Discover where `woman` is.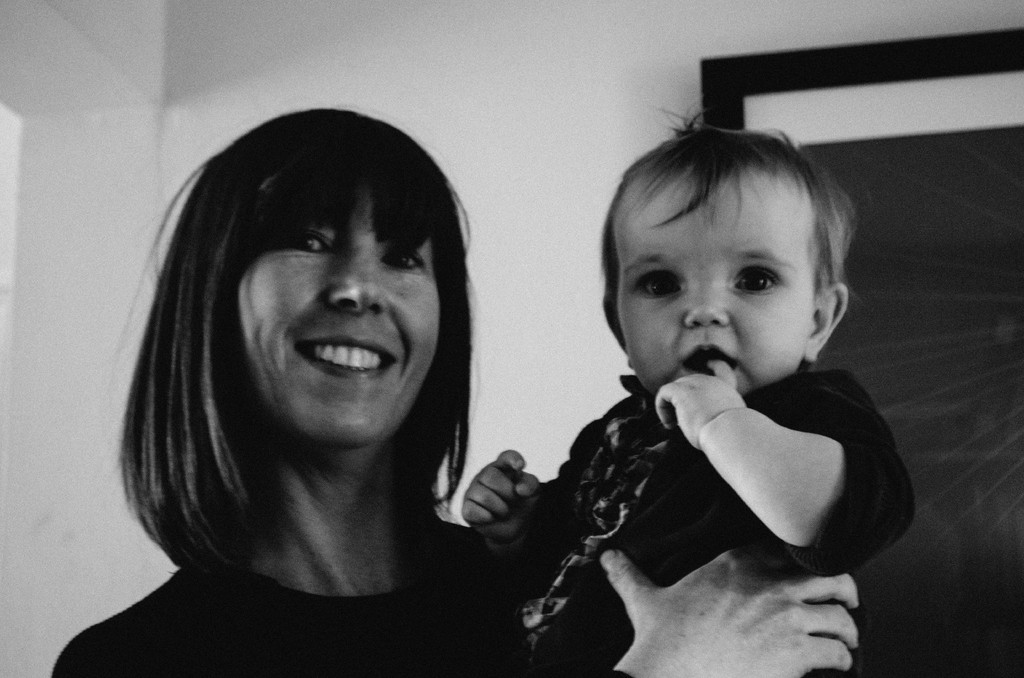
Discovered at [x1=40, y1=87, x2=863, y2=677].
